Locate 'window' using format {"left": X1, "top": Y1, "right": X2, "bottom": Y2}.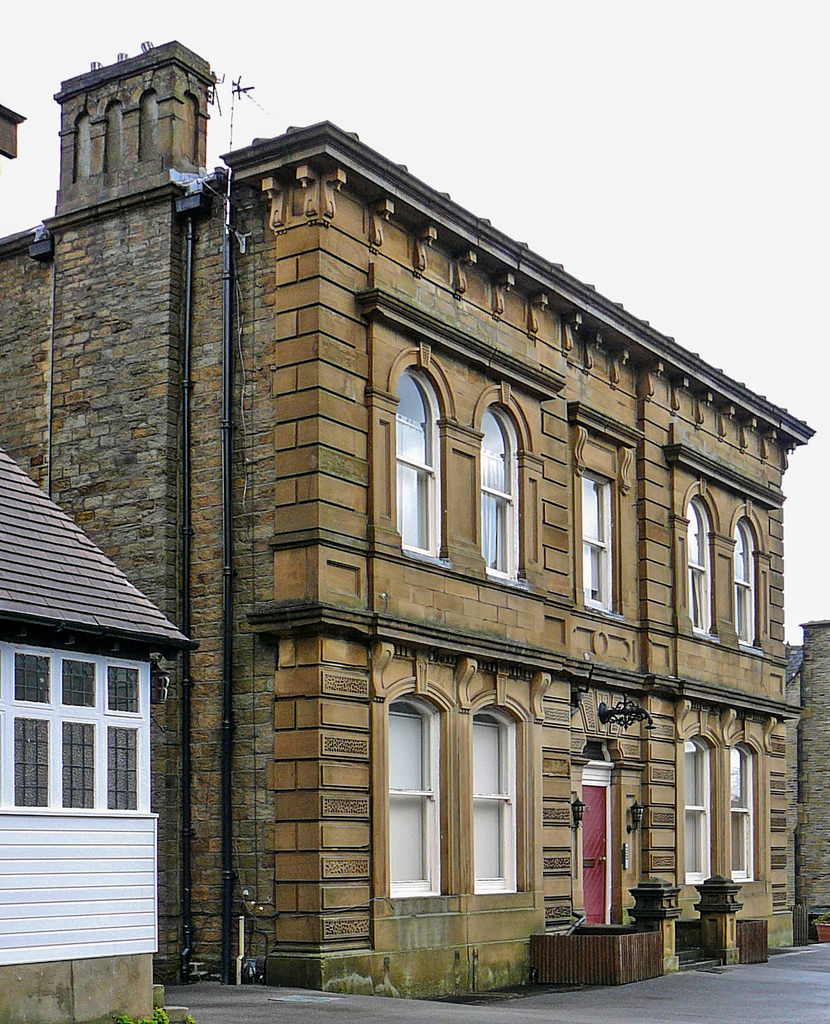
{"left": 458, "top": 703, "right": 511, "bottom": 885}.
